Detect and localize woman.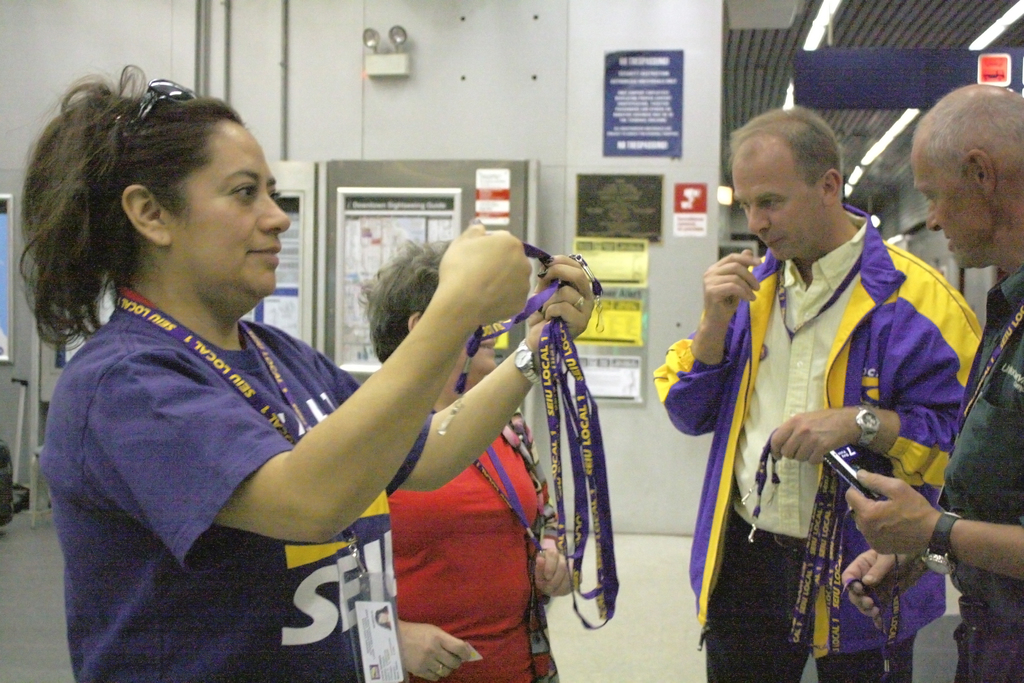
Localized at bbox(344, 226, 587, 682).
